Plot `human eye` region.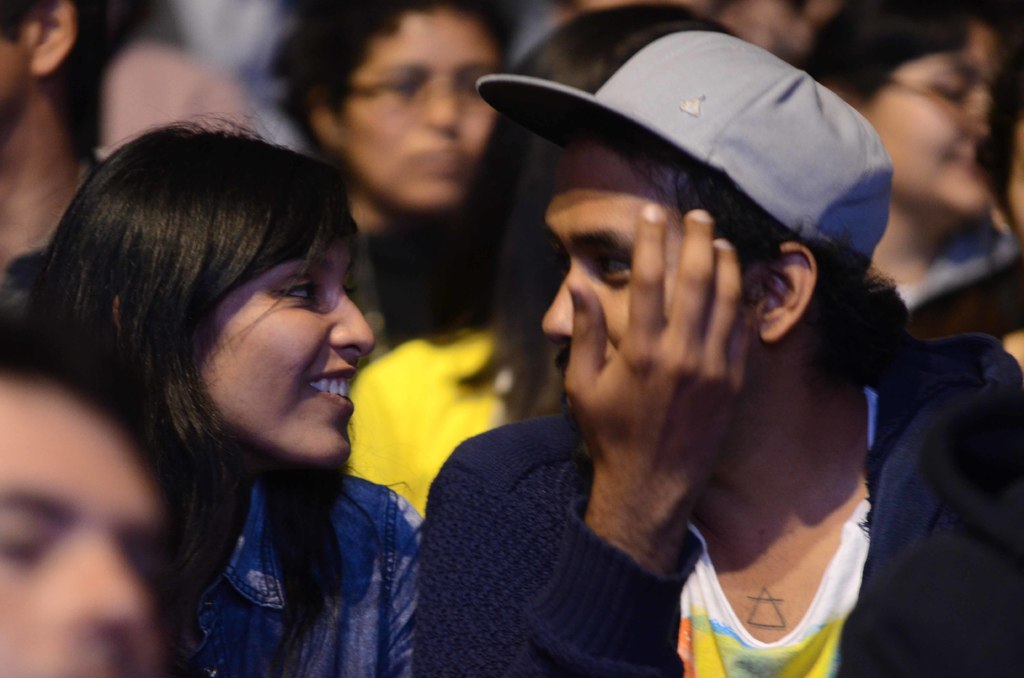
Plotted at 387:74:420:103.
